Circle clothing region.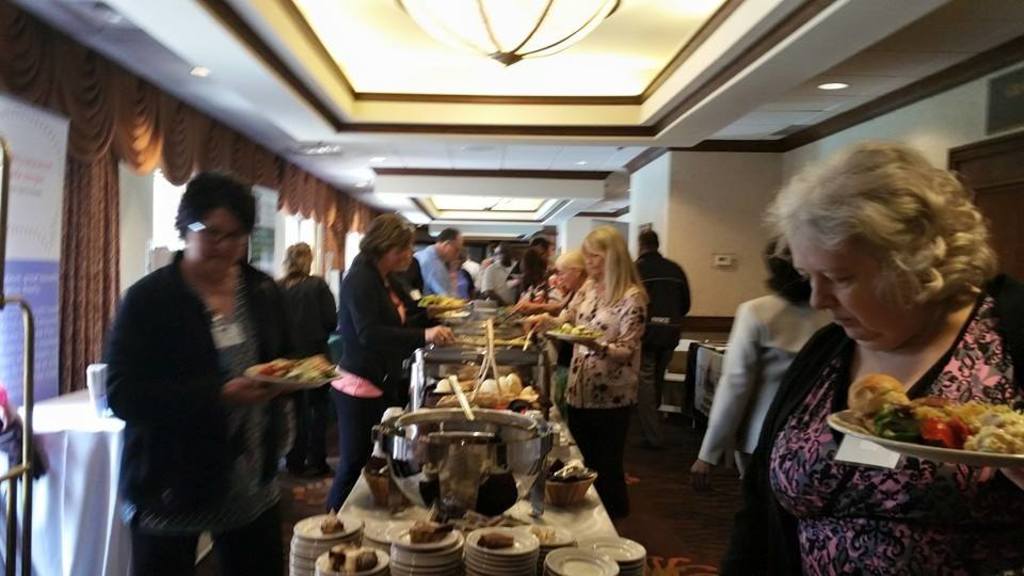
Region: <box>631,249,691,411</box>.
